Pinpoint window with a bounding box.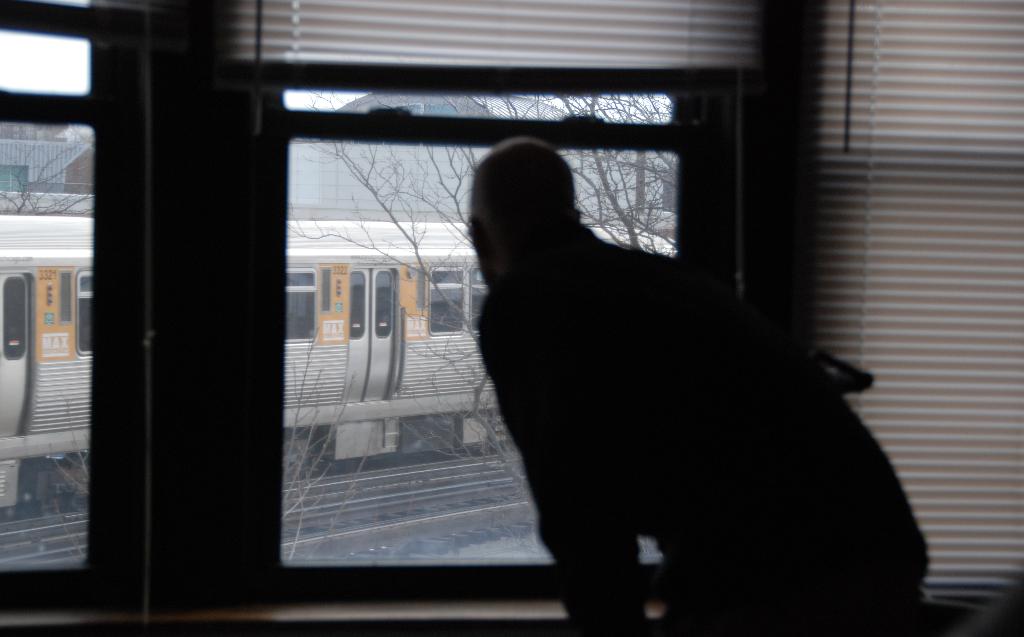
[x1=0, y1=3, x2=1023, y2=636].
